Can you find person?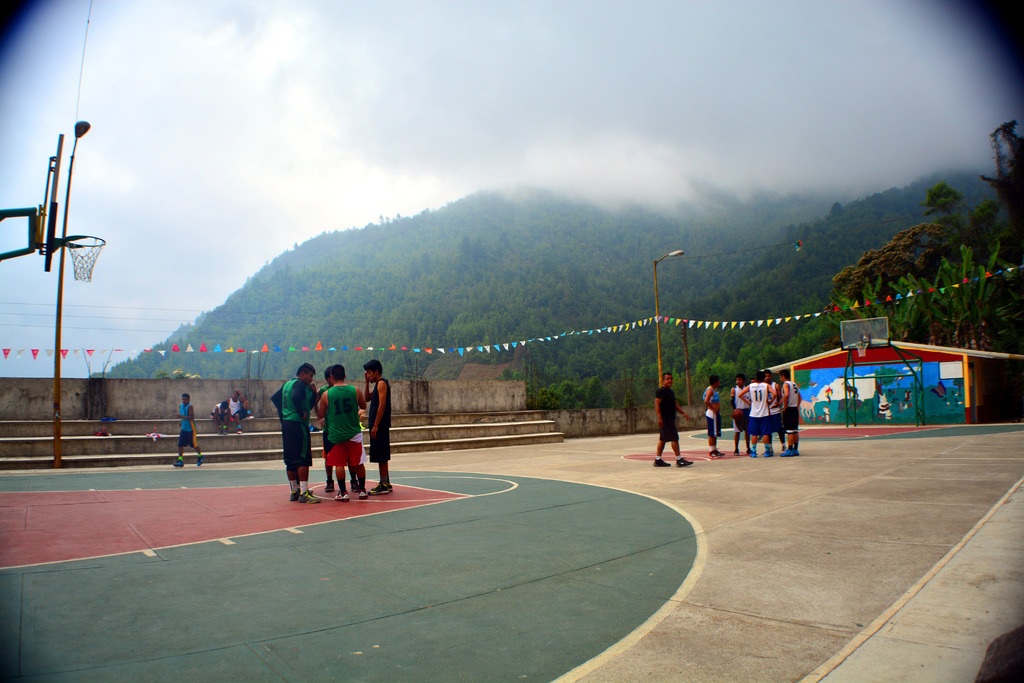
Yes, bounding box: crop(362, 357, 399, 498).
